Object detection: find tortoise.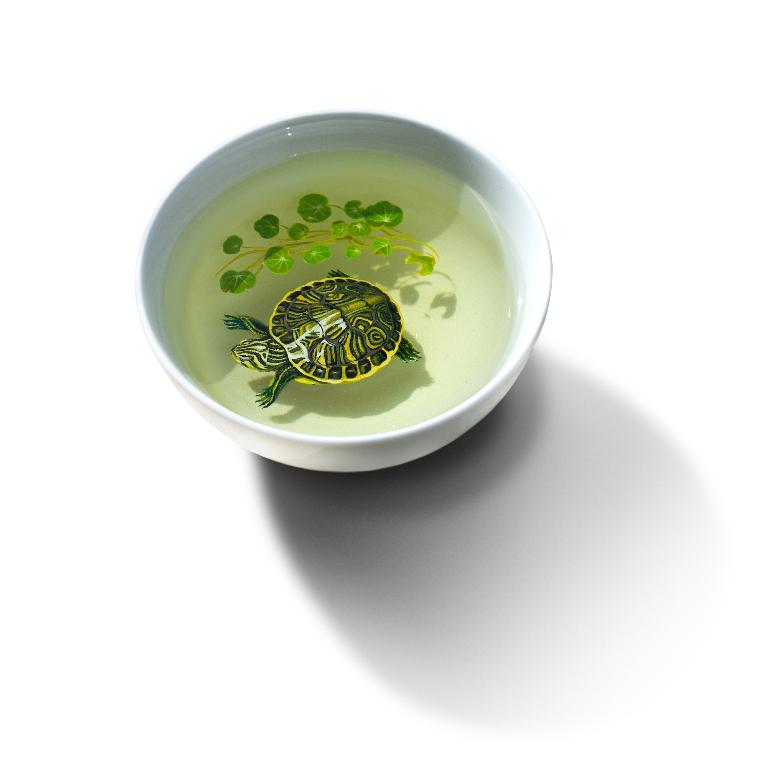
<bbox>219, 268, 423, 408</bbox>.
